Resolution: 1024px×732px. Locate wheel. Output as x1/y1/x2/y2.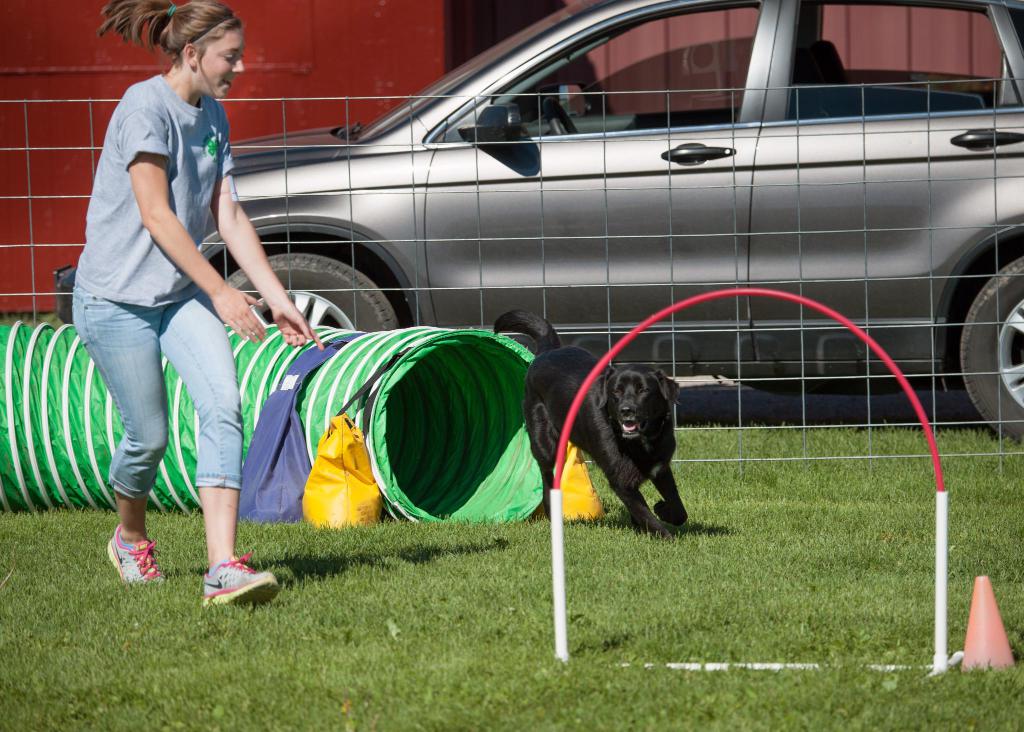
542/97/578/136.
